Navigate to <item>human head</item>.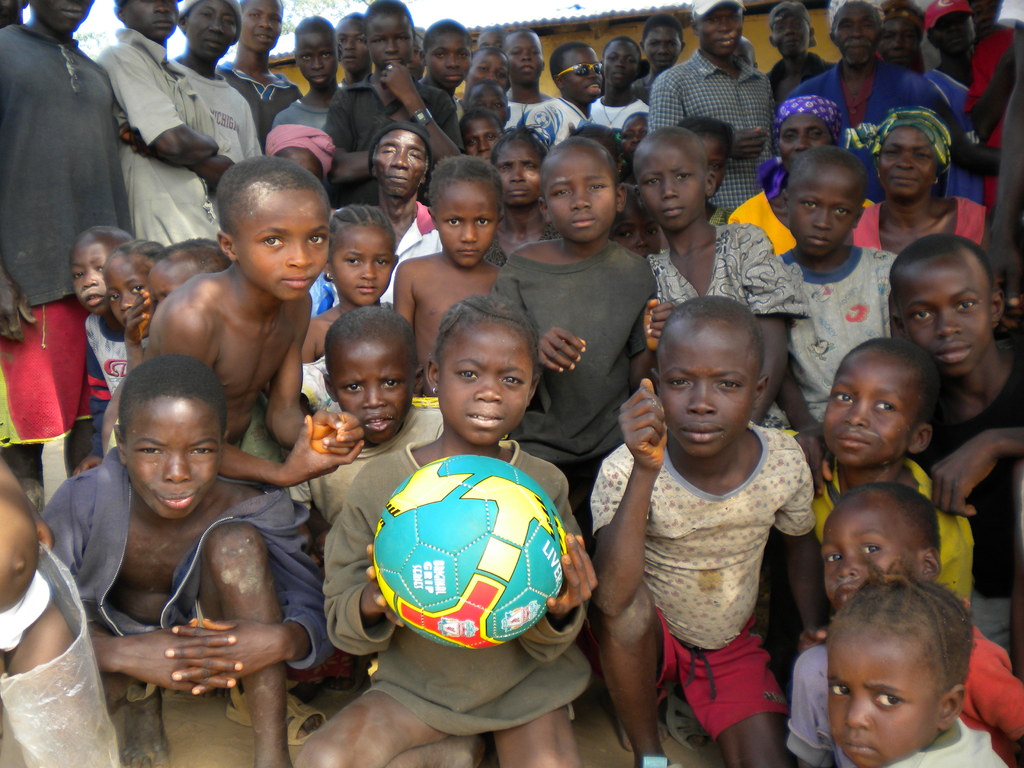
Navigation target: box=[144, 233, 228, 320].
